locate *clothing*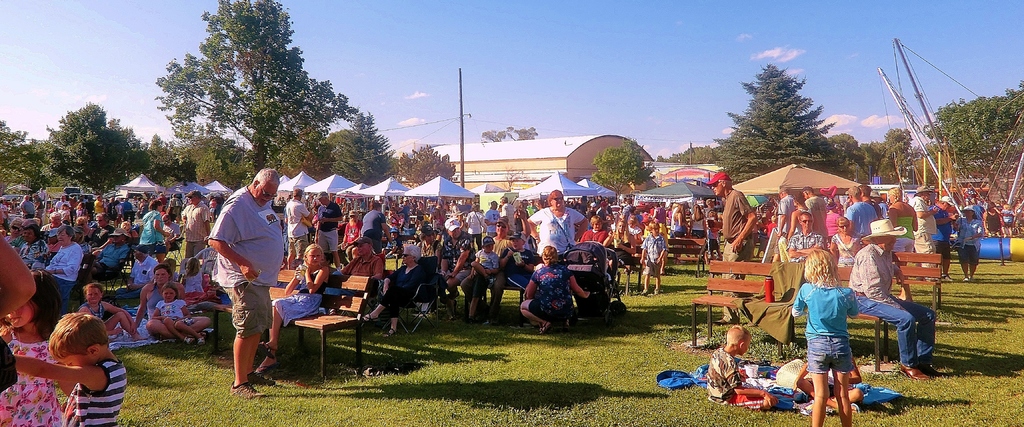
467,209,486,234
